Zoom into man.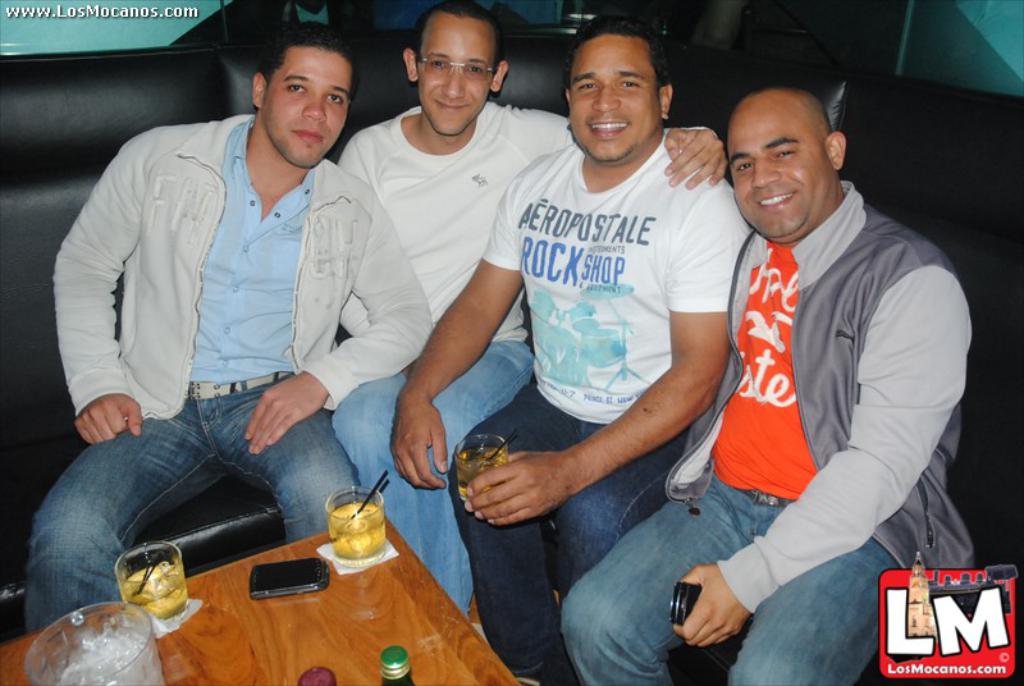
Zoom target: {"x1": 392, "y1": 13, "x2": 754, "y2": 685}.
